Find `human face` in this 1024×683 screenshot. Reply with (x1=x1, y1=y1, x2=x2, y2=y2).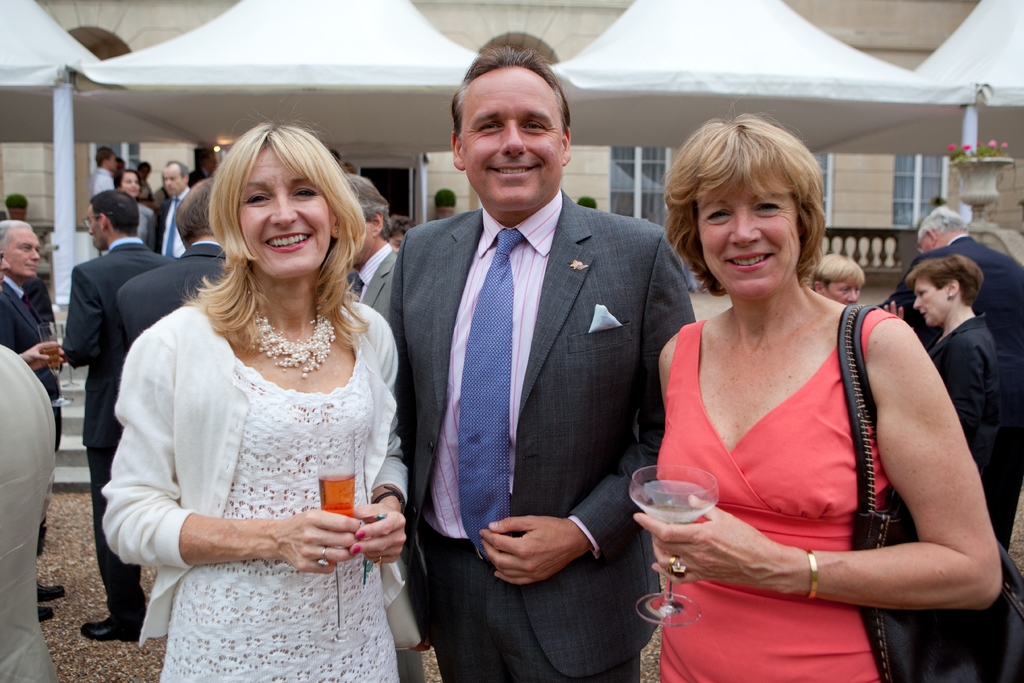
(x1=122, y1=172, x2=140, y2=194).
